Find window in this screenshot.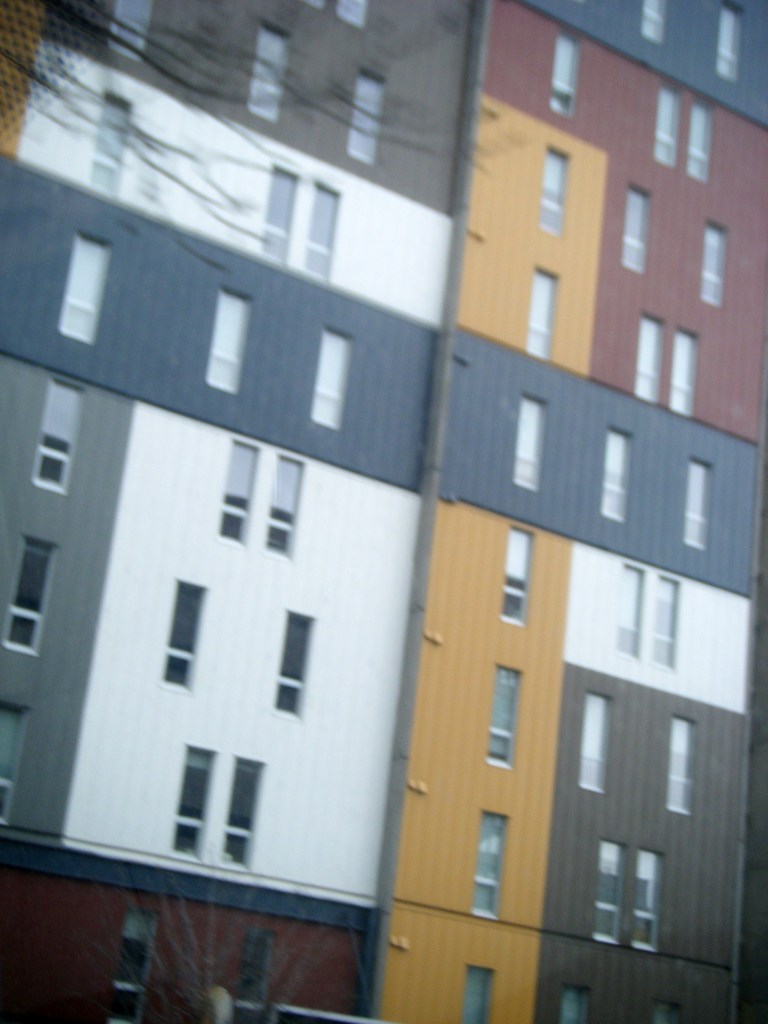
The bounding box for window is 563, 984, 596, 1023.
